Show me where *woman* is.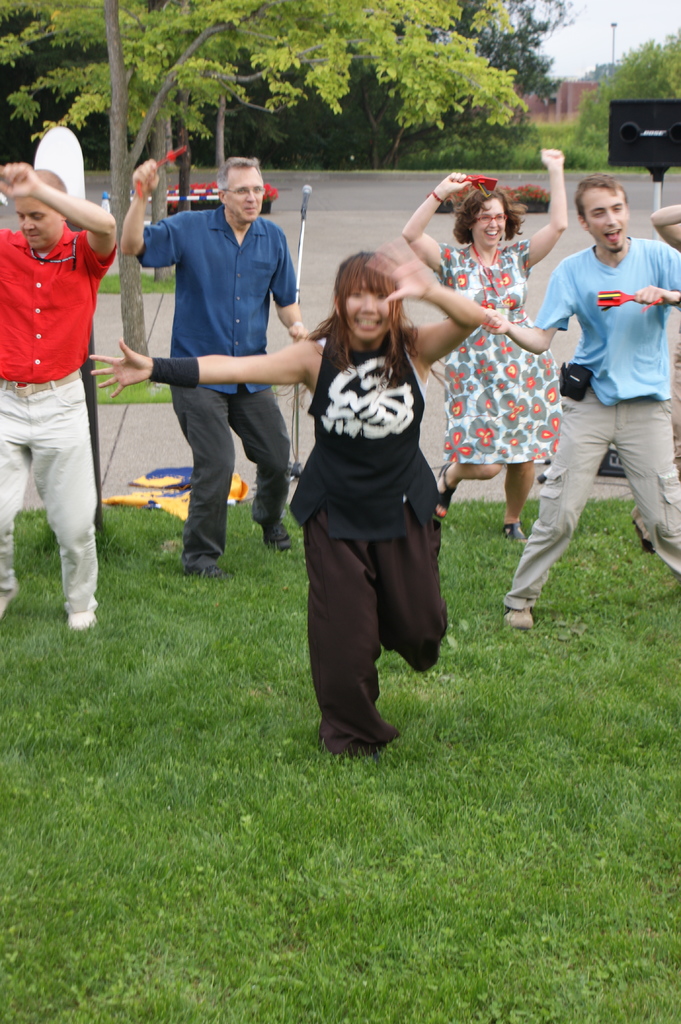
*woman* is at {"left": 81, "top": 243, "right": 499, "bottom": 755}.
